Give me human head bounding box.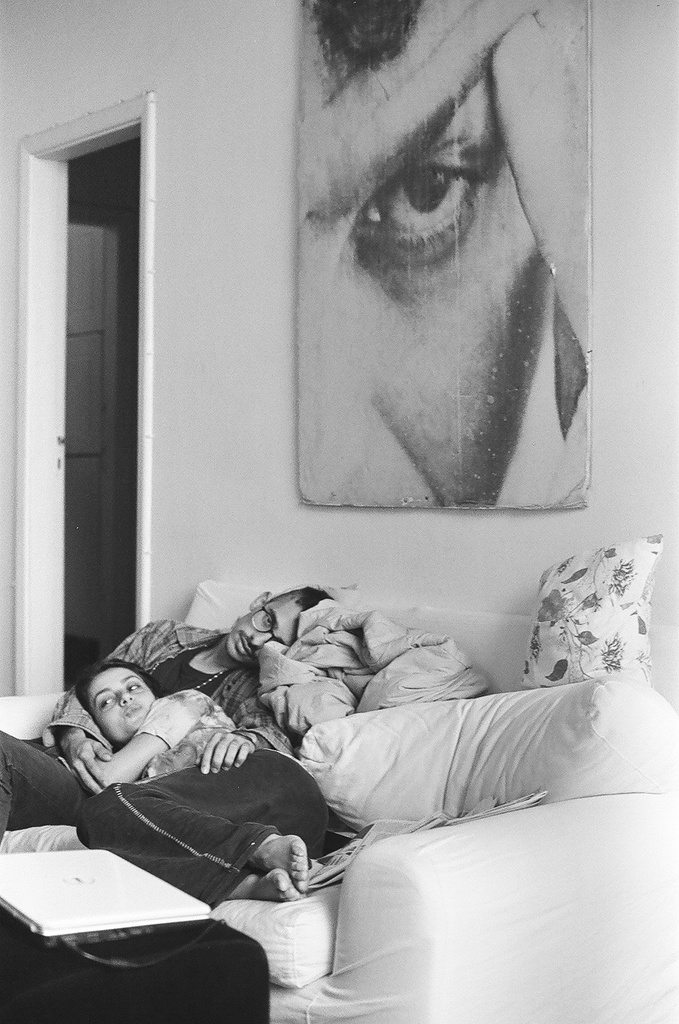
crop(222, 582, 338, 672).
